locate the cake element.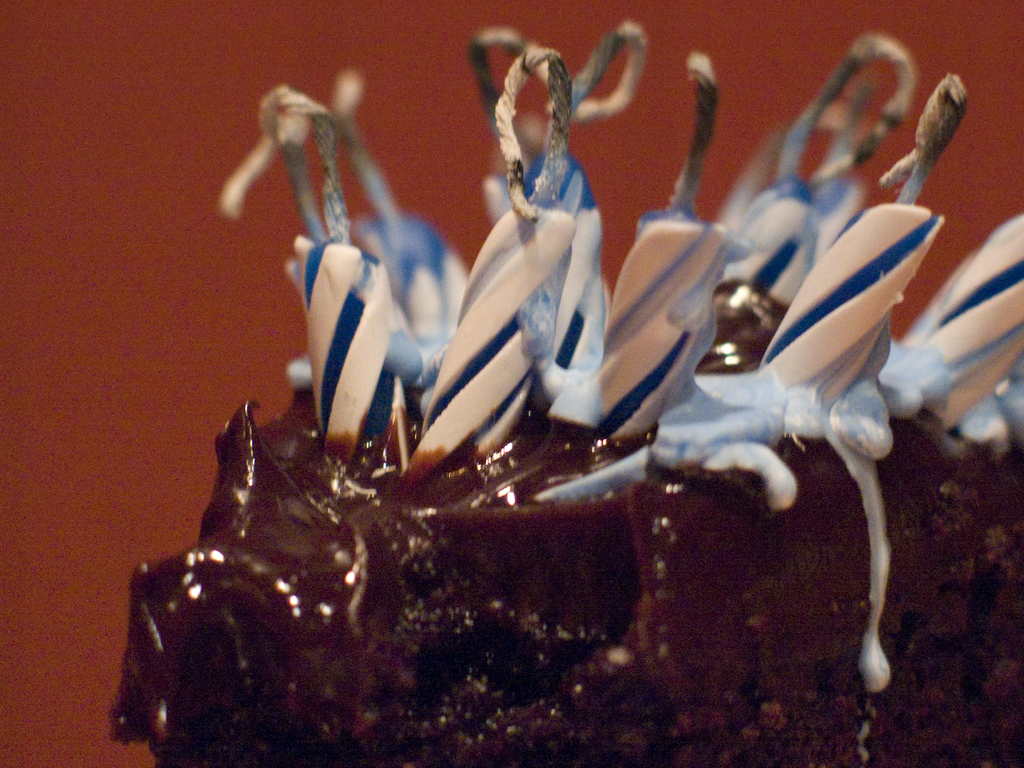
Element bbox: [107, 24, 1023, 767].
